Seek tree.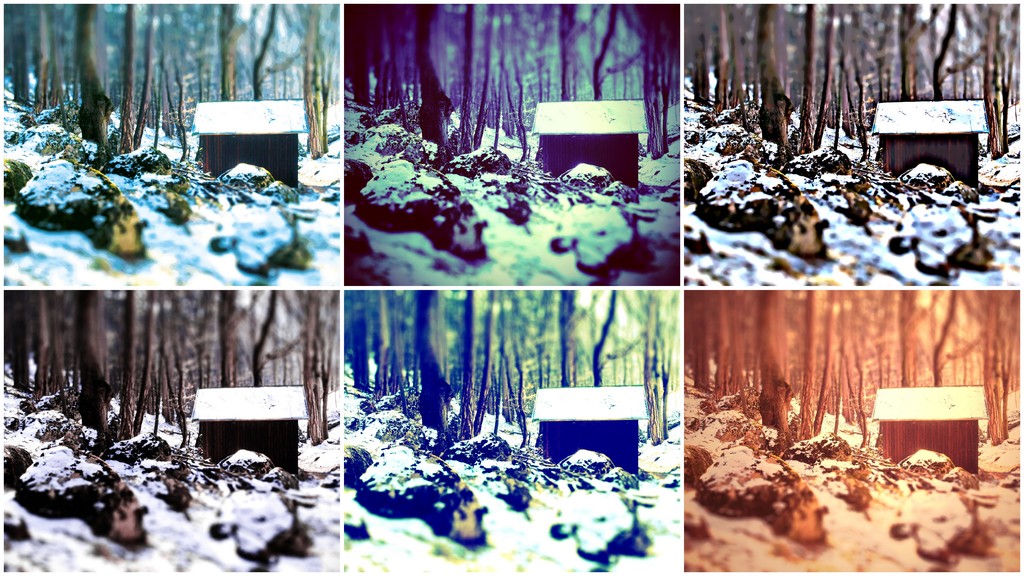
406,285,472,439.
